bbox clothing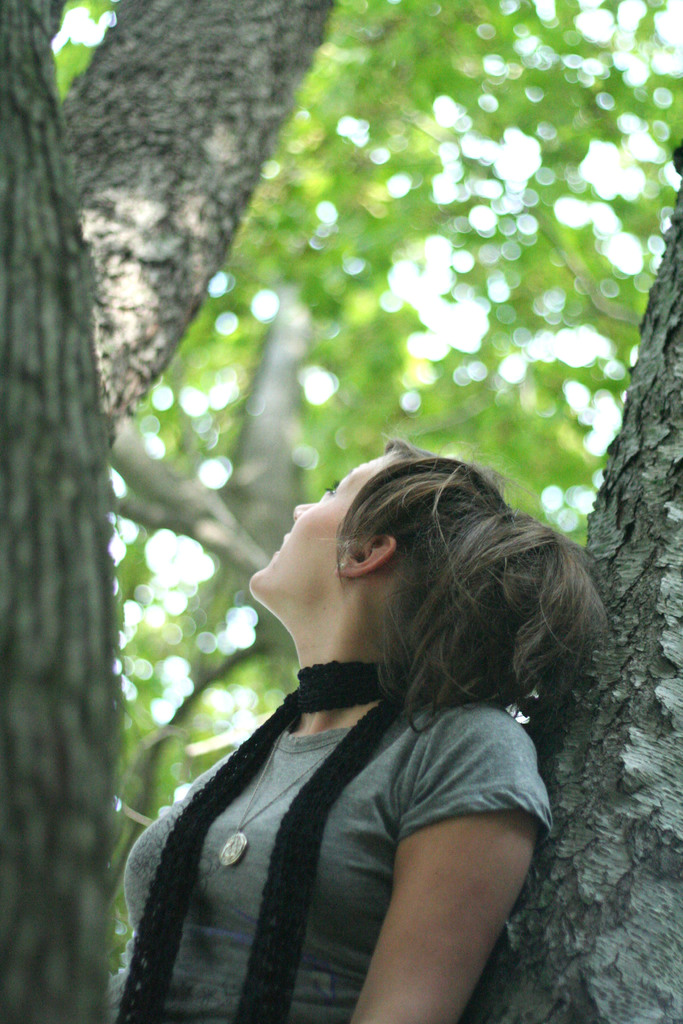
crop(119, 657, 569, 1023)
